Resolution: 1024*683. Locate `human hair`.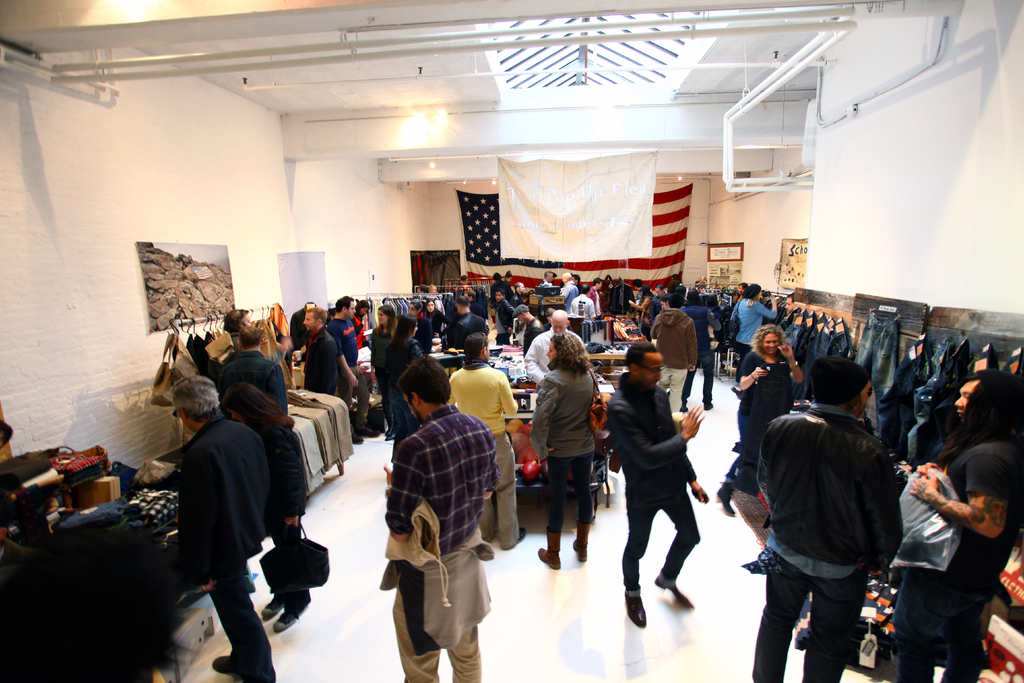
detection(409, 299, 422, 315).
